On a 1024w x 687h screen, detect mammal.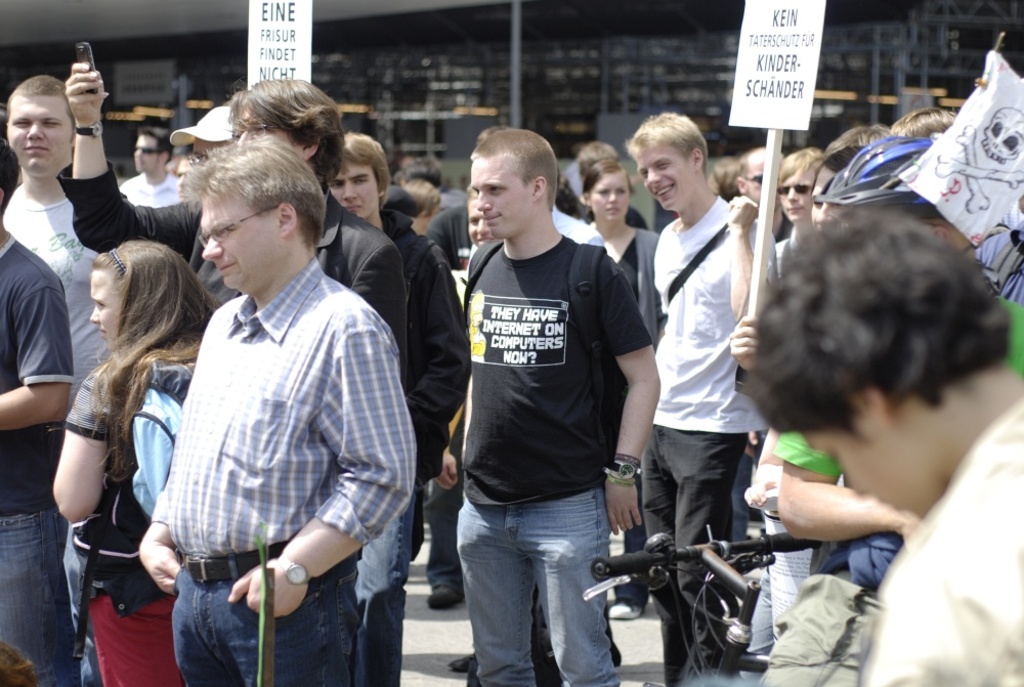
{"left": 51, "top": 63, "right": 417, "bottom": 686}.
